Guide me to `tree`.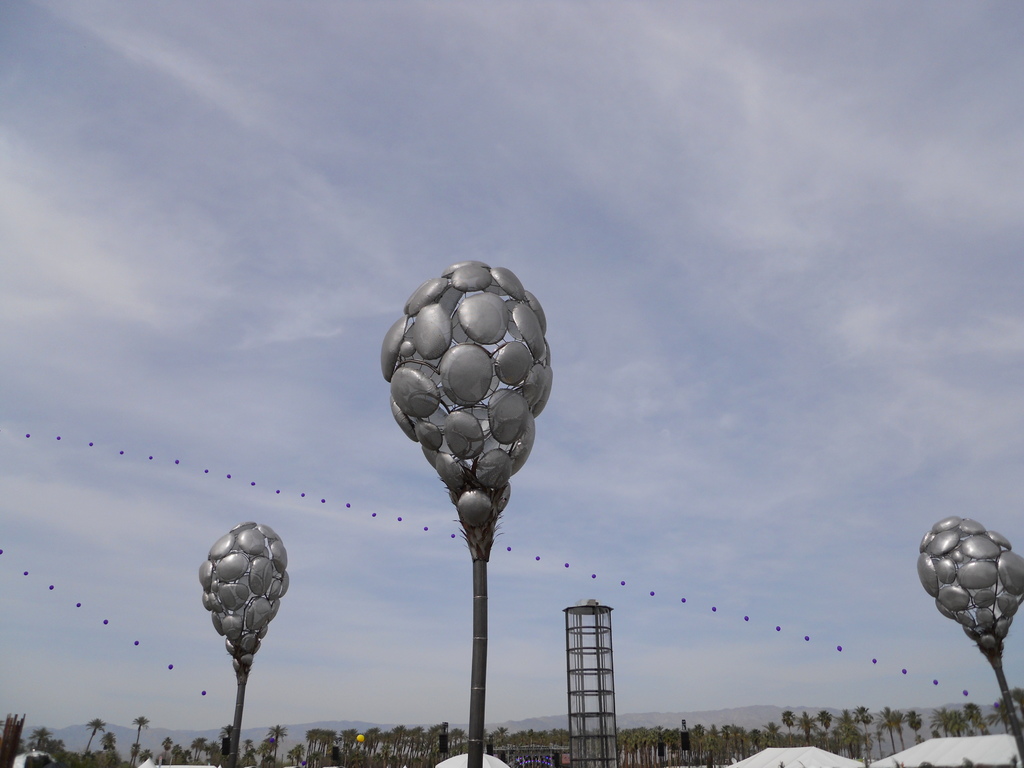
Guidance: Rect(778, 705, 798, 745).
